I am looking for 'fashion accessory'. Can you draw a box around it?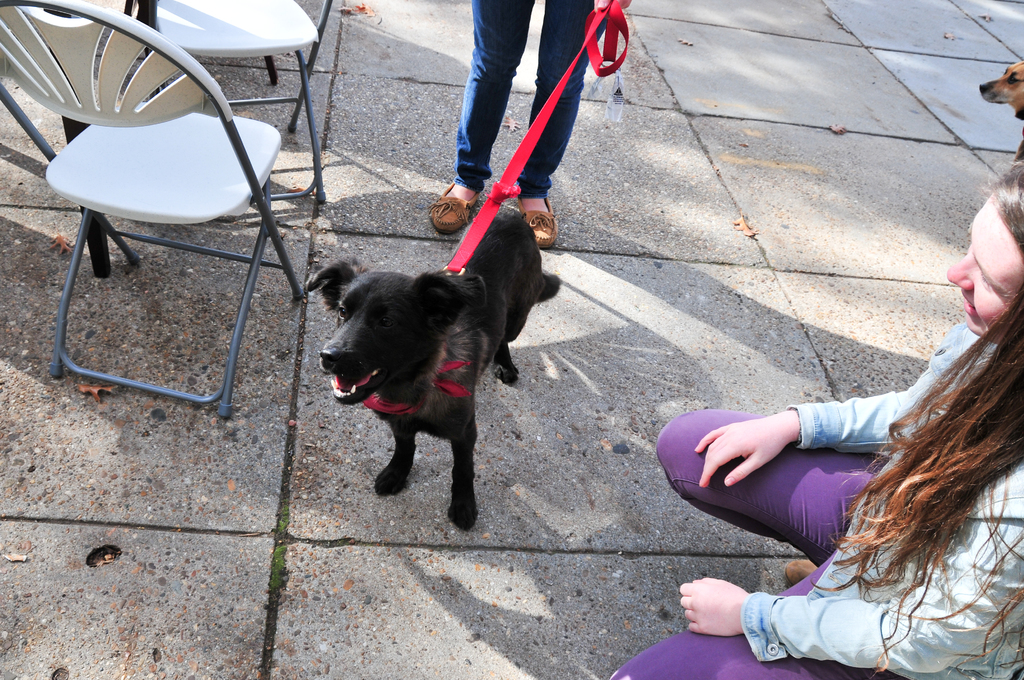
Sure, the bounding box is 524,193,556,251.
